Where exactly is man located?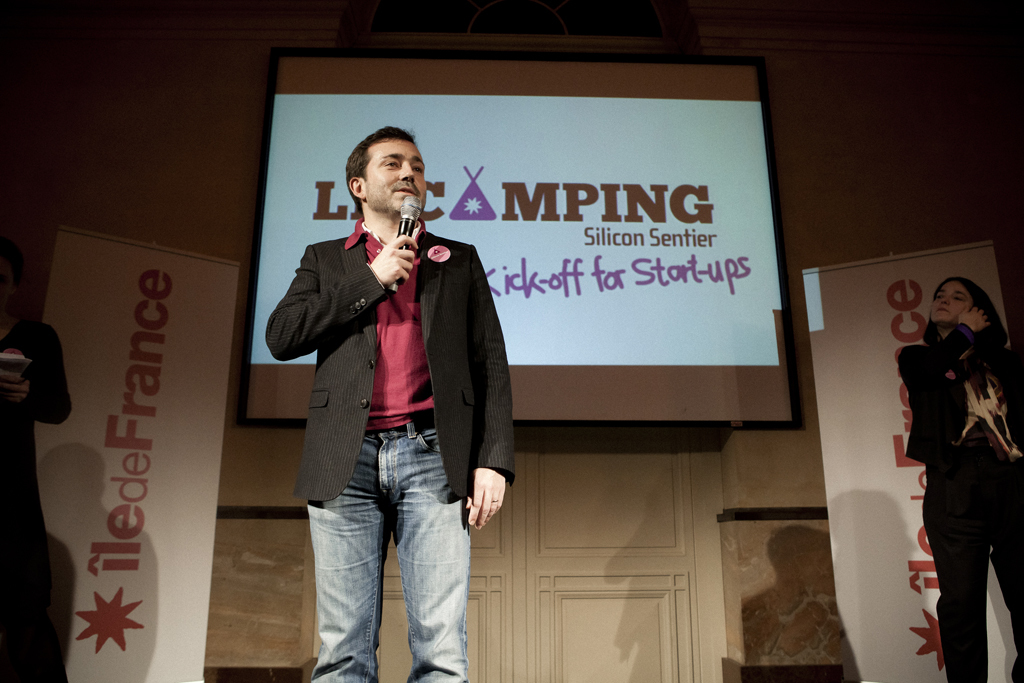
Its bounding box is left=269, top=131, right=523, bottom=677.
